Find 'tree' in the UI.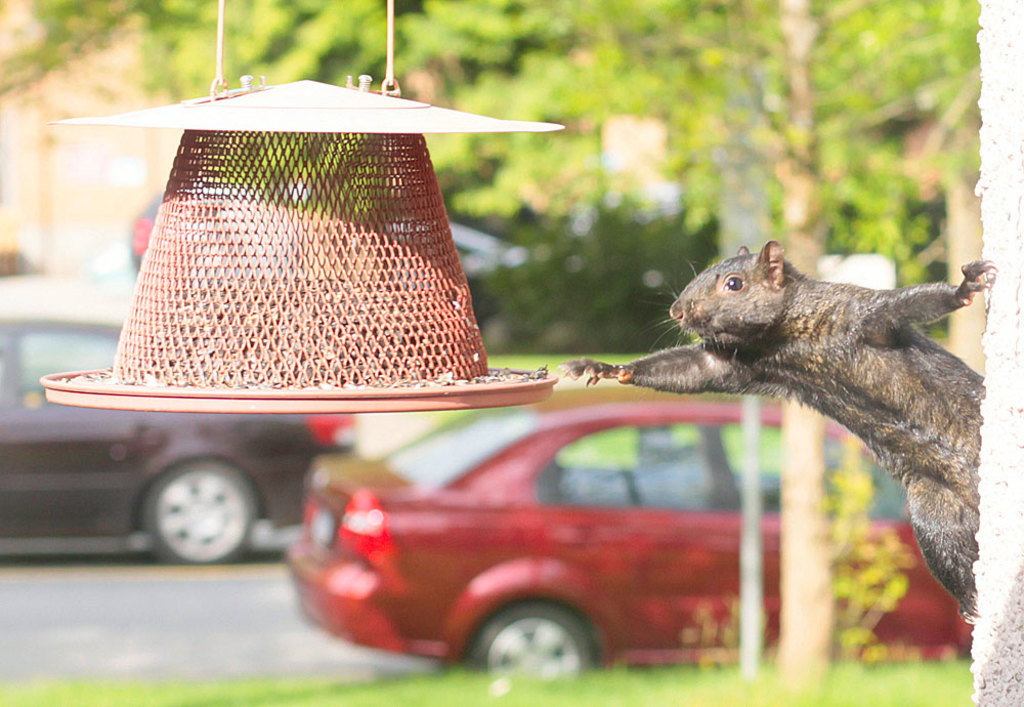
UI element at <bbox>720, 0, 979, 681</bbox>.
